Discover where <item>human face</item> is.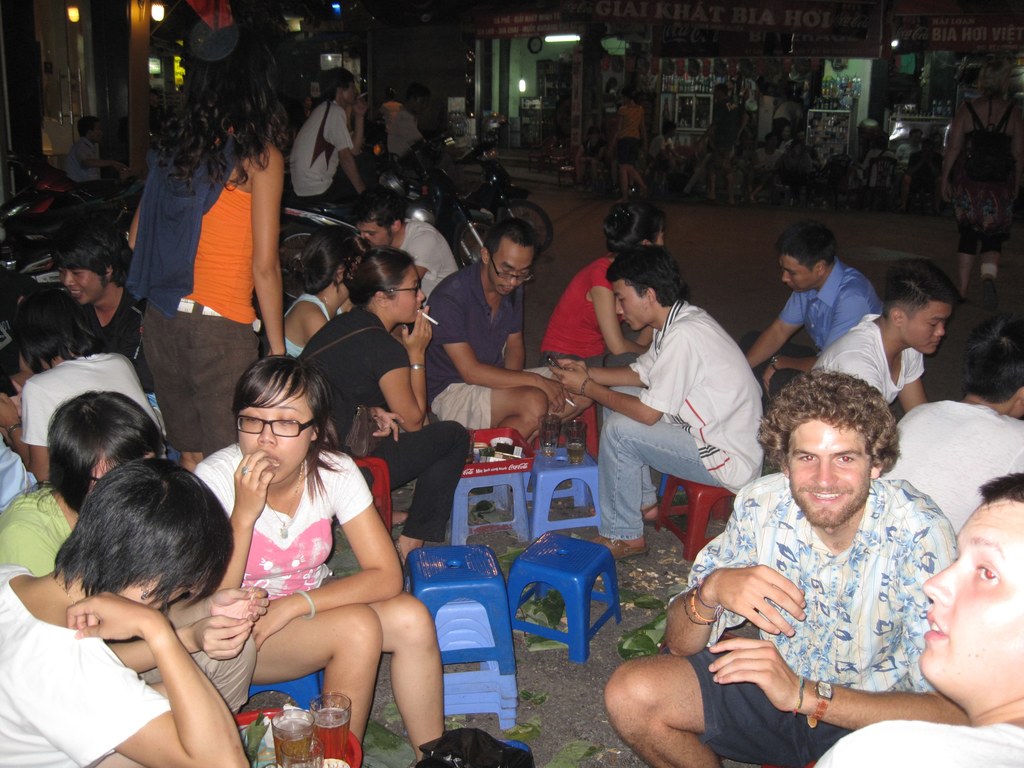
Discovered at (62,265,102,307).
